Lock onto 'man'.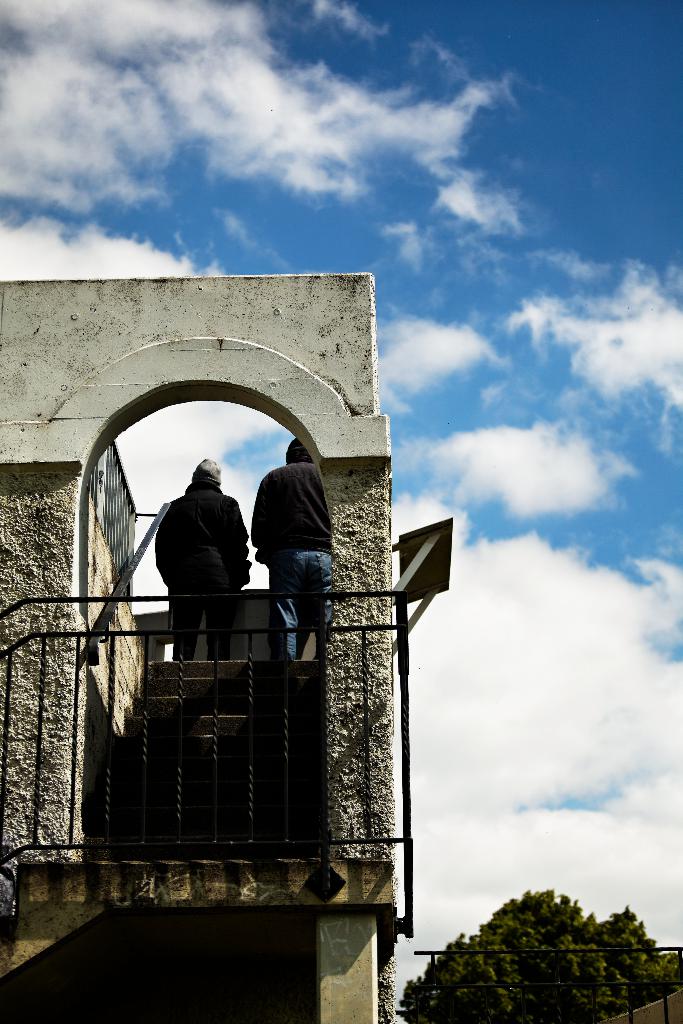
Locked: box=[140, 461, 255, 666].
